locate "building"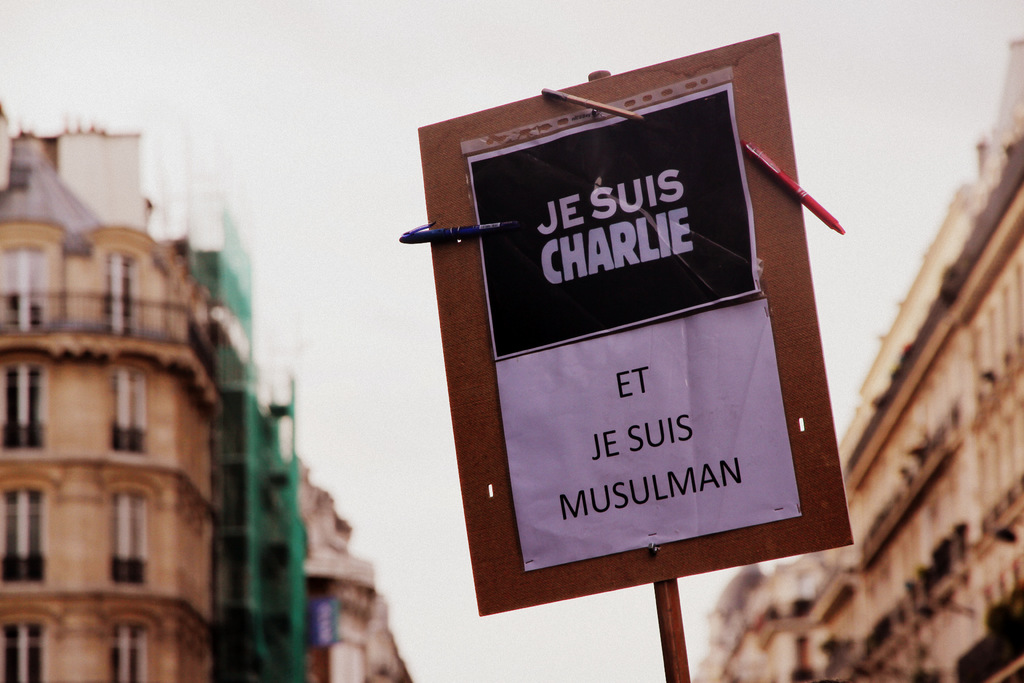
(left=692, top=40, right=1023, bottom=682)
